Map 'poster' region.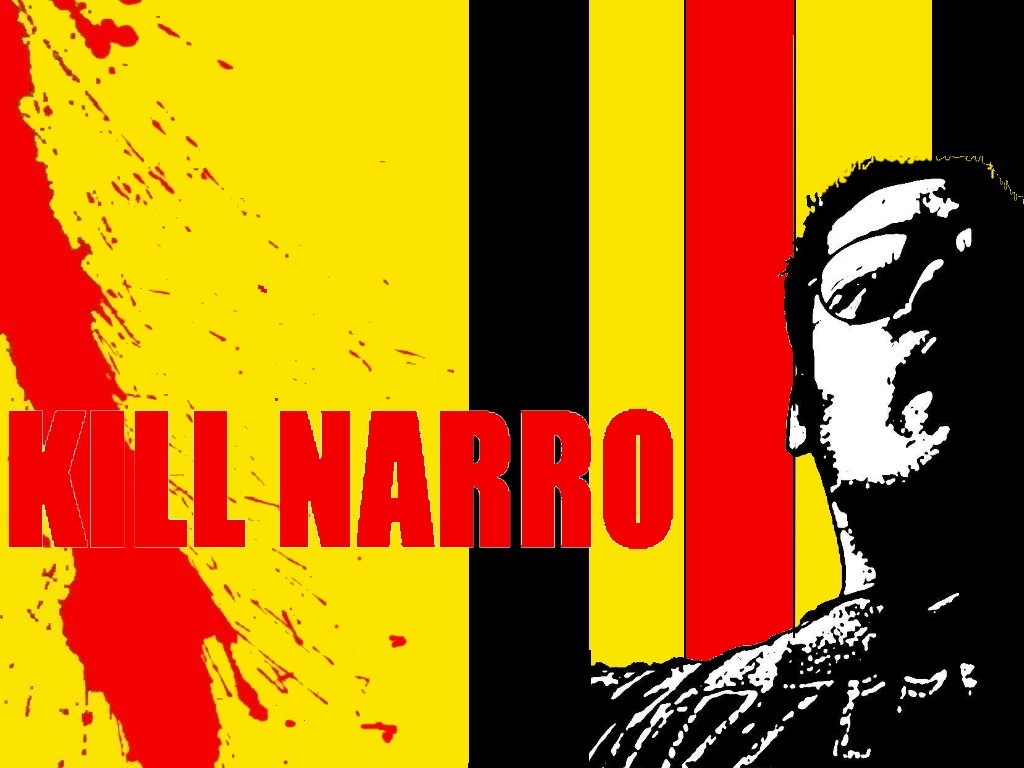
Mapped to x1=0 y1=0 x2=1022 y2=767.
